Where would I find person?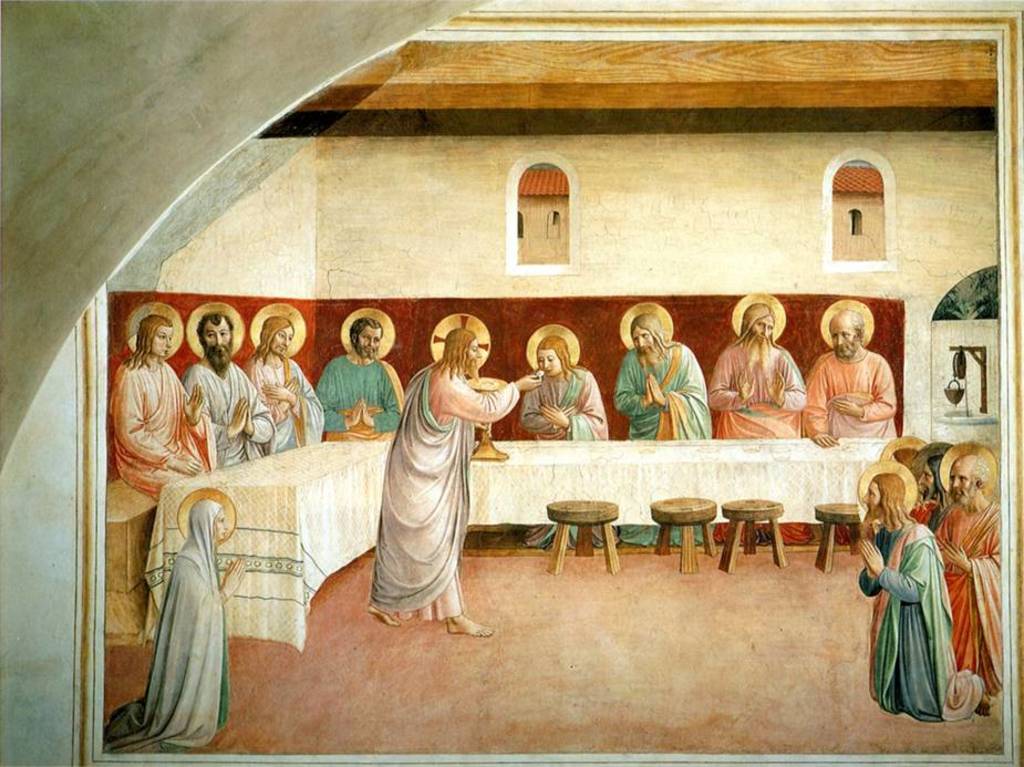
At l=849, t=469, r=964, b=732.
